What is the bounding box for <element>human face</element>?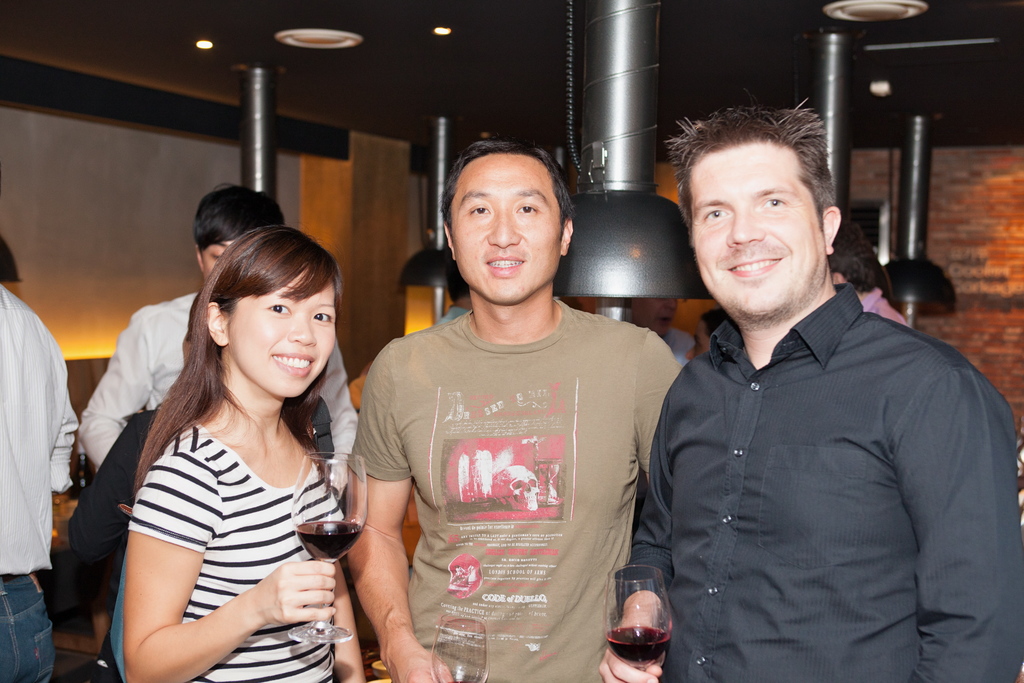
BBox(200, 240, 235, 270).
